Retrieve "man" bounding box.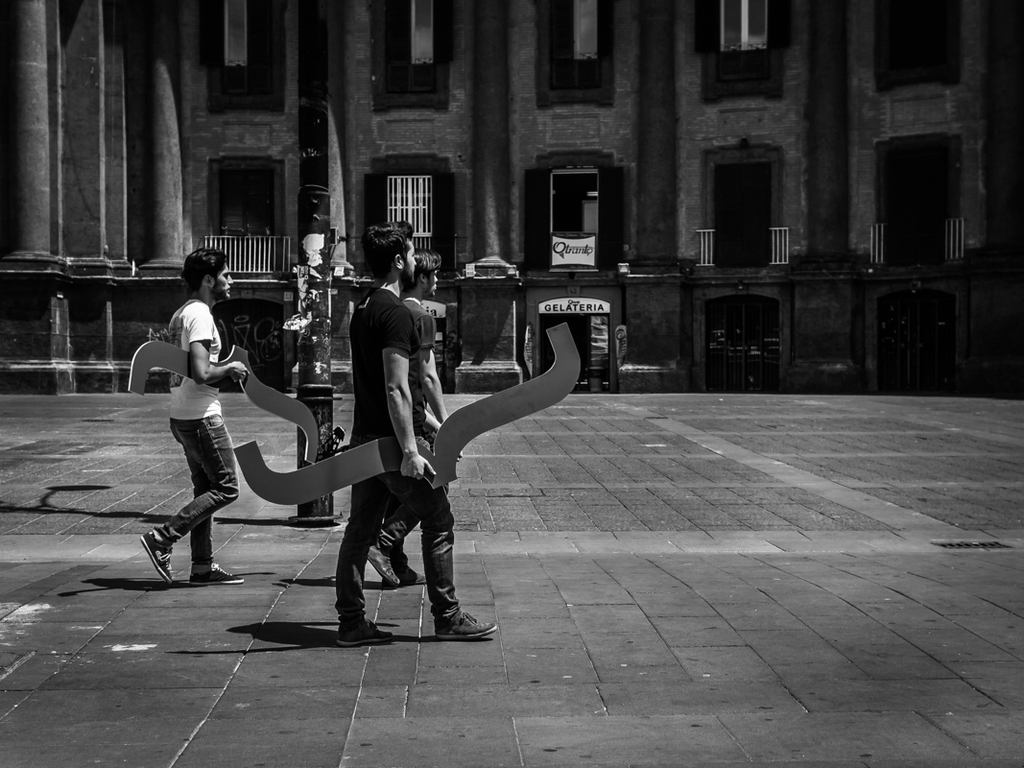
Bounding box: {"x1": 136, "y1": 246, "x2": 245, "y2": 592}.
